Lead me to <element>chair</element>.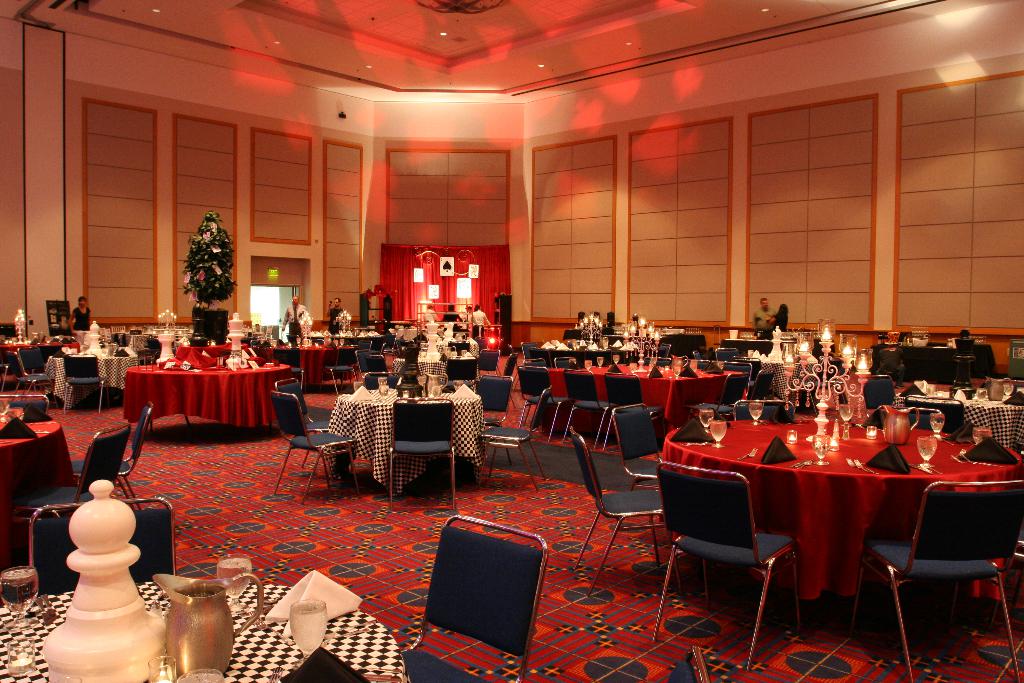
Lead to [x1=68, y1=401, x2=156, y2=512].
